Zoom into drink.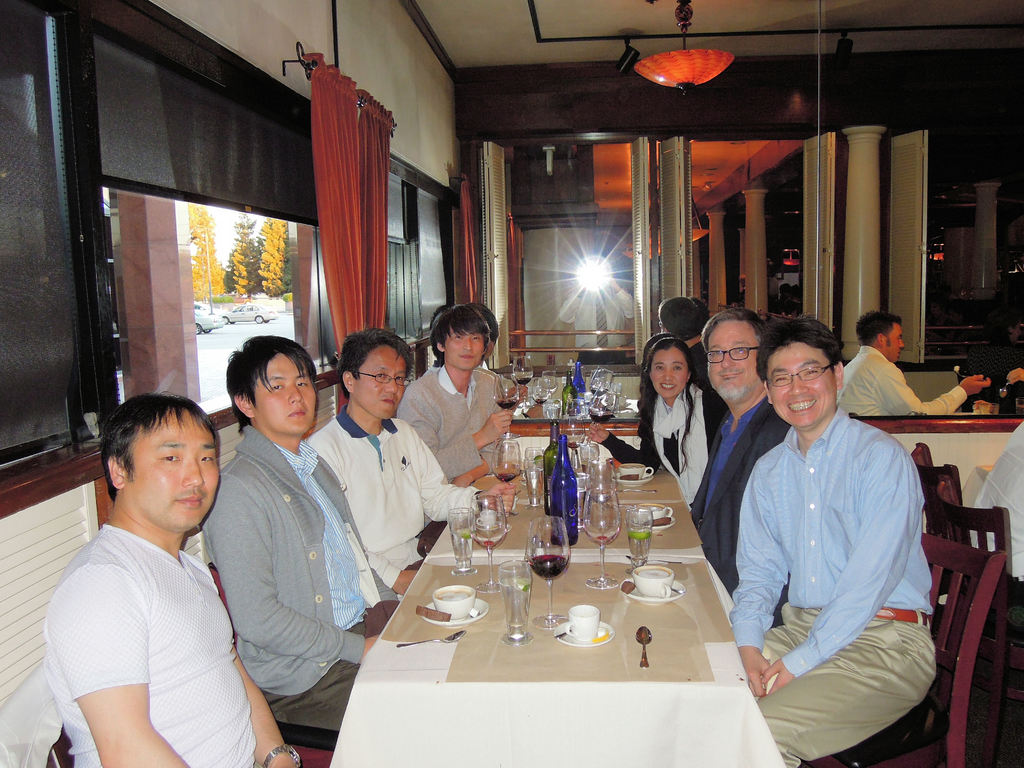
Zoom target: rect(534, 399, 545, 404).
